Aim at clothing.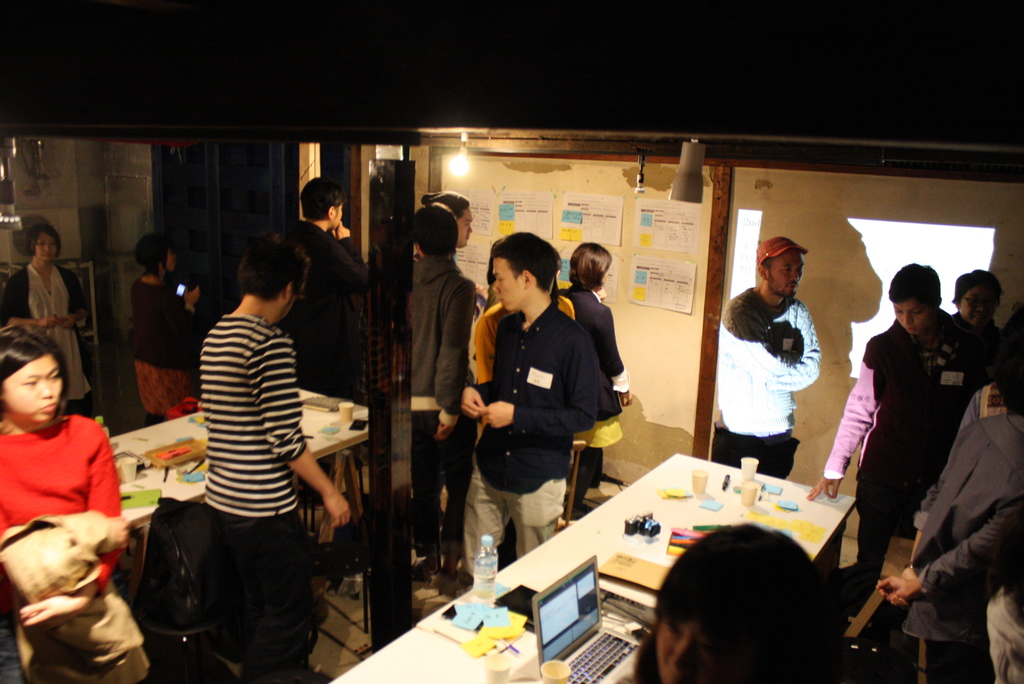
Aimed at locate(0, 416, 158, 683).
